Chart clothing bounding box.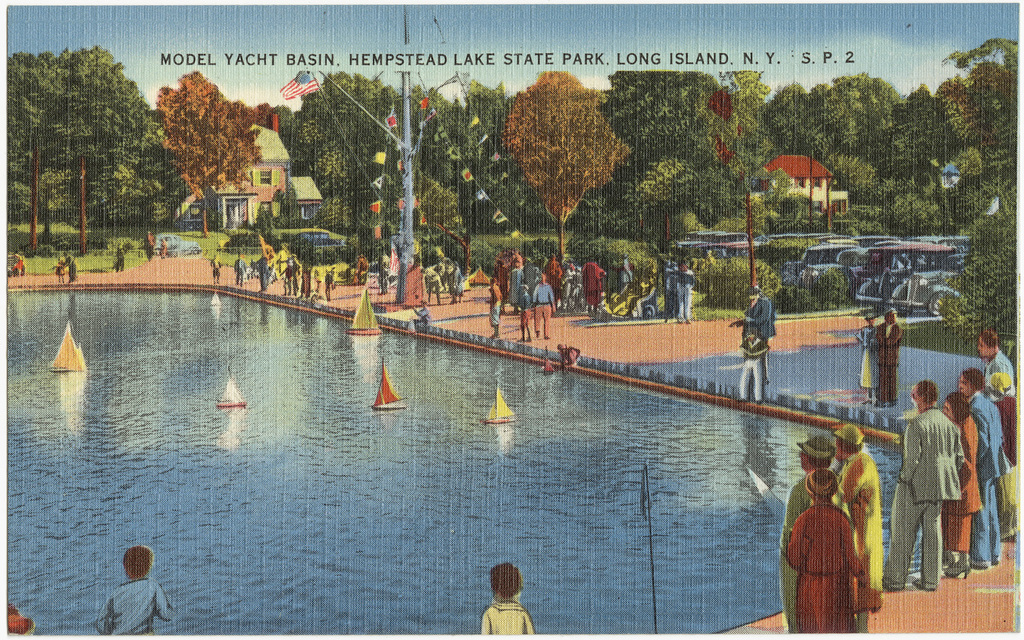
Charted: 158, 242, 167, 253.
